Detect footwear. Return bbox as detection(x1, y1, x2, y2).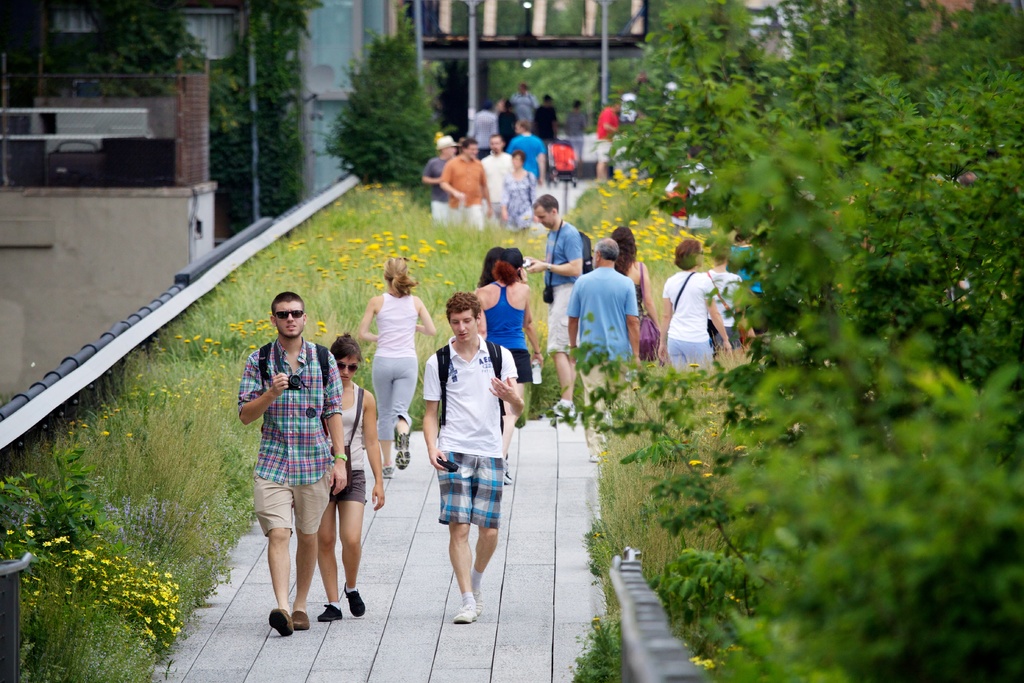
detection(472, 589, 484, 611).
